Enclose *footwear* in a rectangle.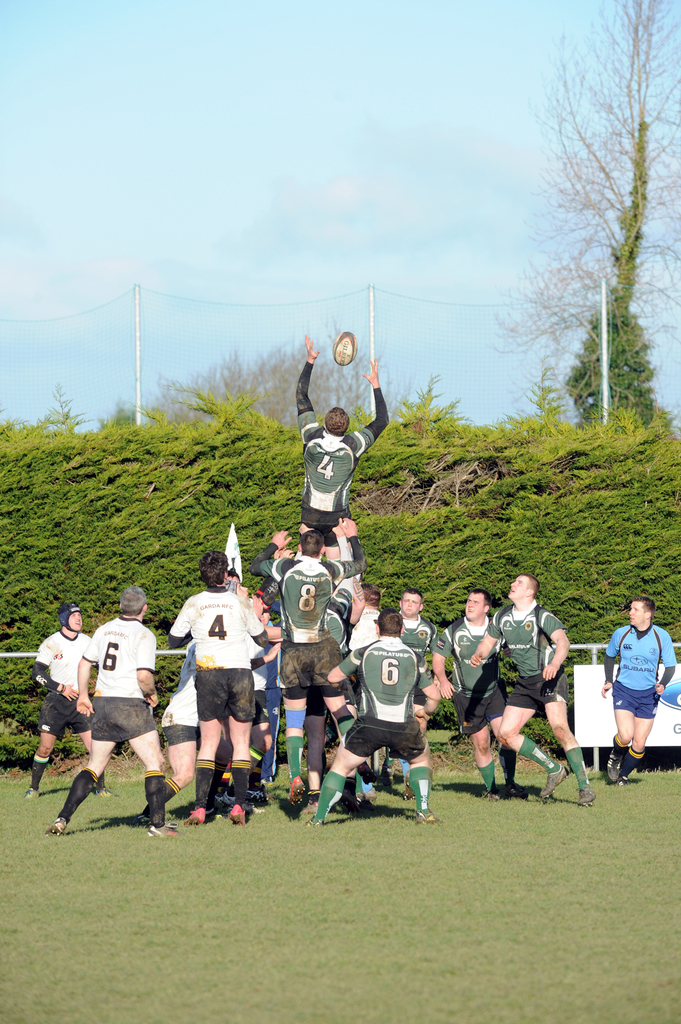
box=[93, 786, 118, 797].
